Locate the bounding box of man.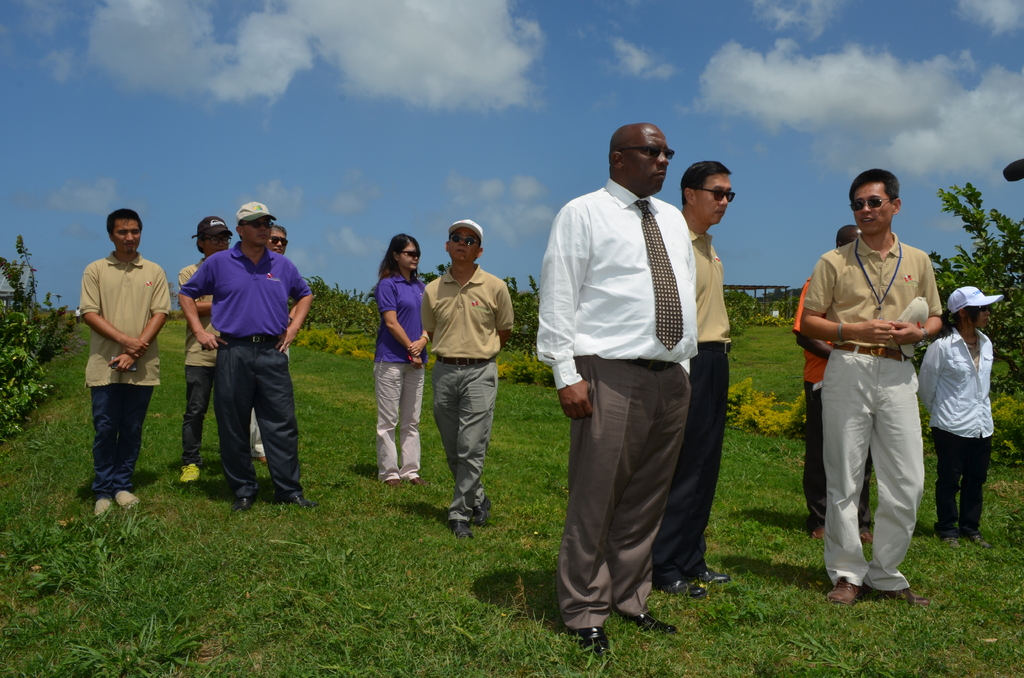
Bounding box: Rect(682, 156, 745, 595).
